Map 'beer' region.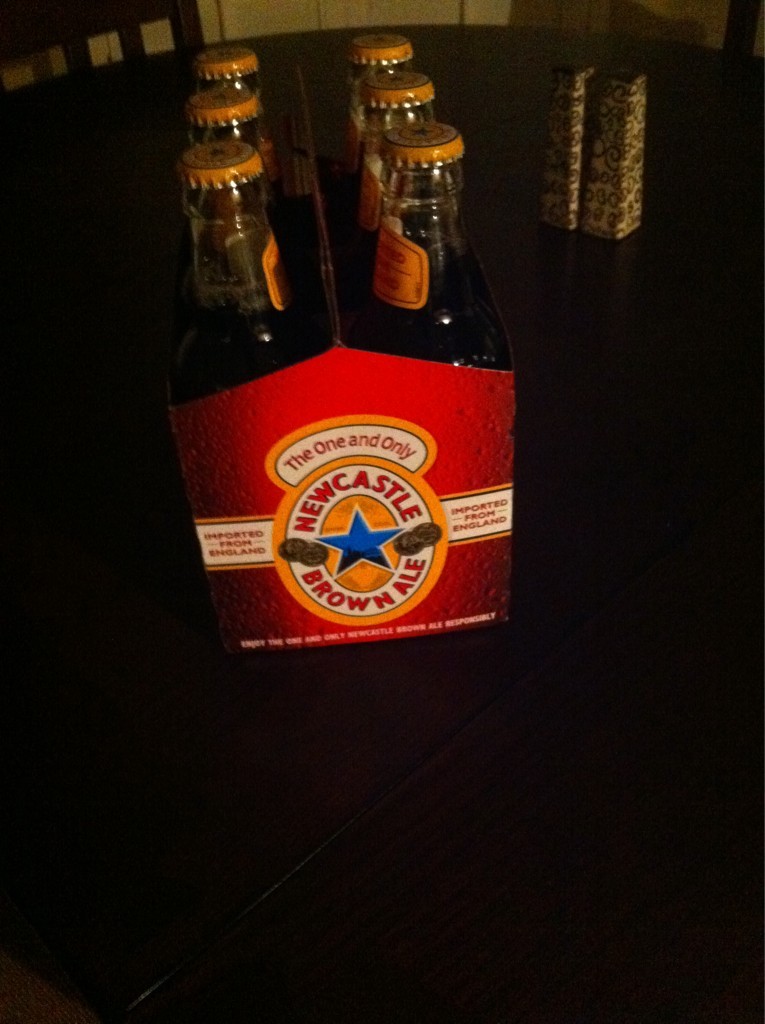
Mapped to [176, 40, 479, 374].
